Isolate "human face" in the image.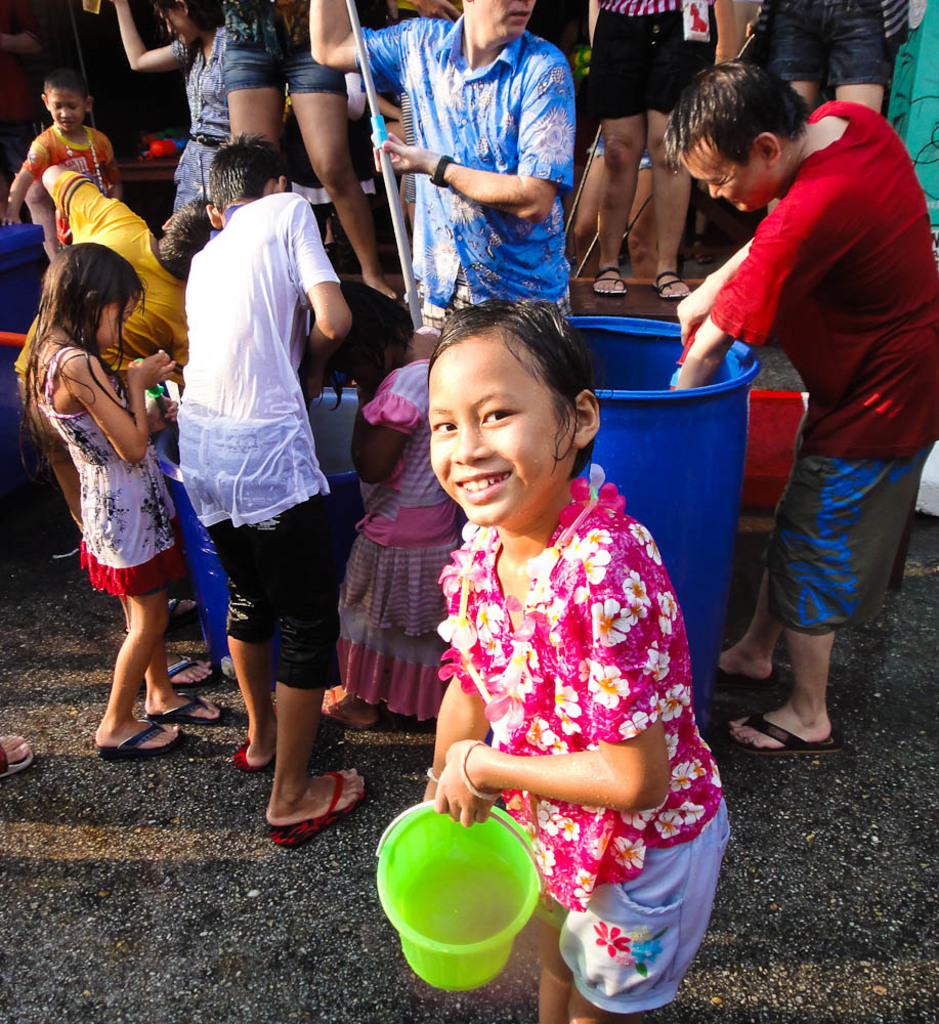
Isolated region: bbox(157, 8, 198, 54).
